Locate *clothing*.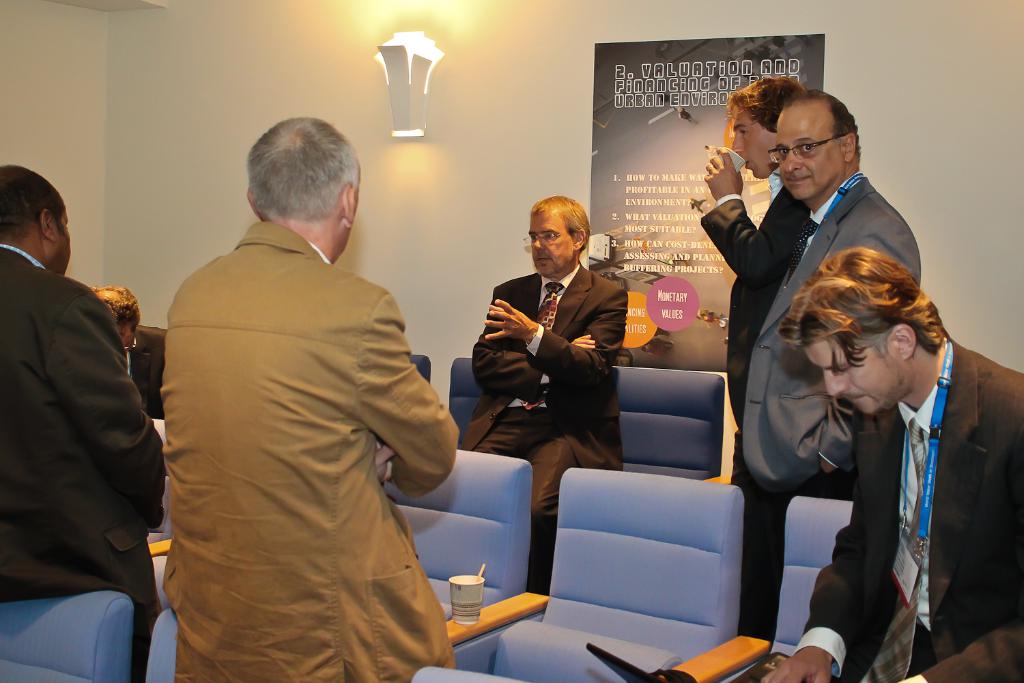
Bounding box: 459,257,627,591.
